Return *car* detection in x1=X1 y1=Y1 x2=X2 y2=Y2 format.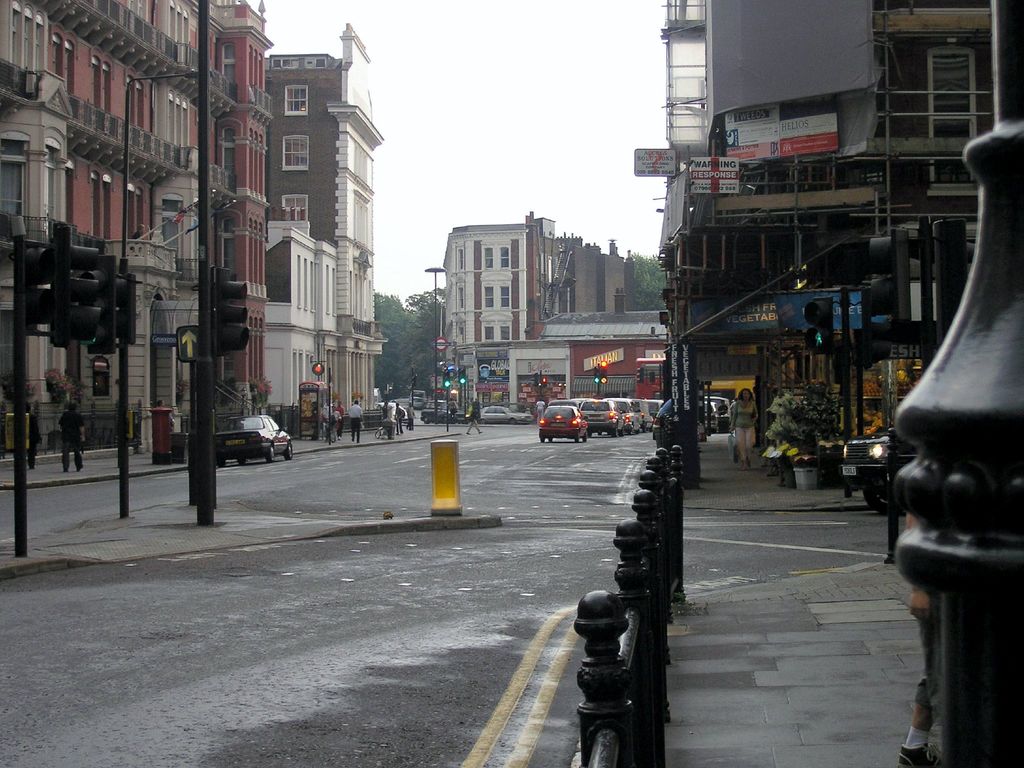
x1=213 y1=417 x2=290 y2=461.
